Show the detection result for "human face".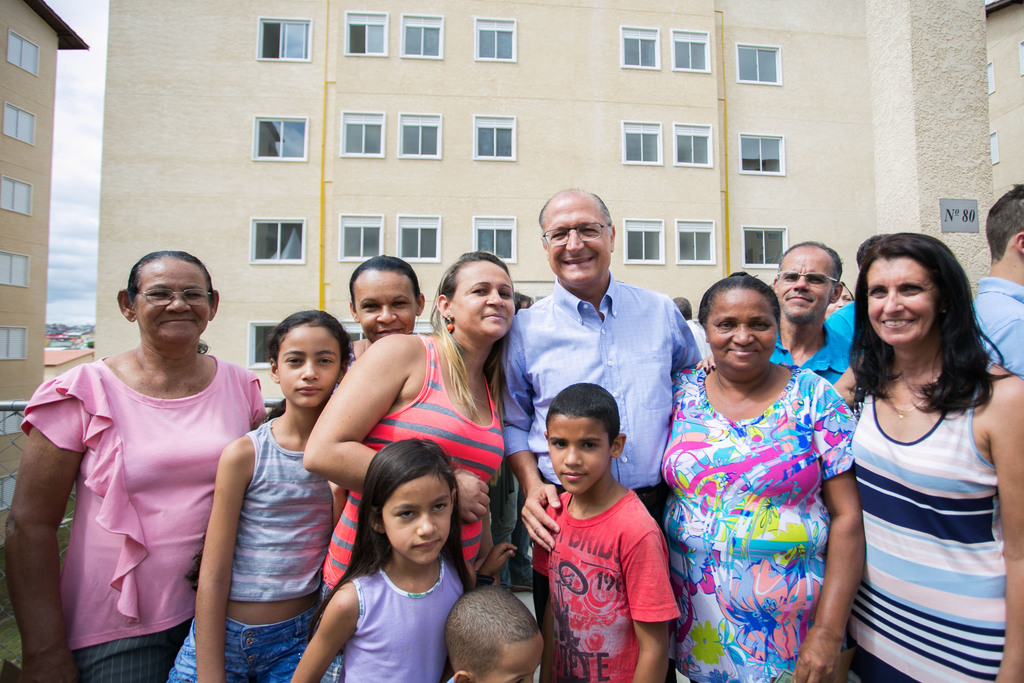
(left=707, top=286, right=777, bottom=374).
